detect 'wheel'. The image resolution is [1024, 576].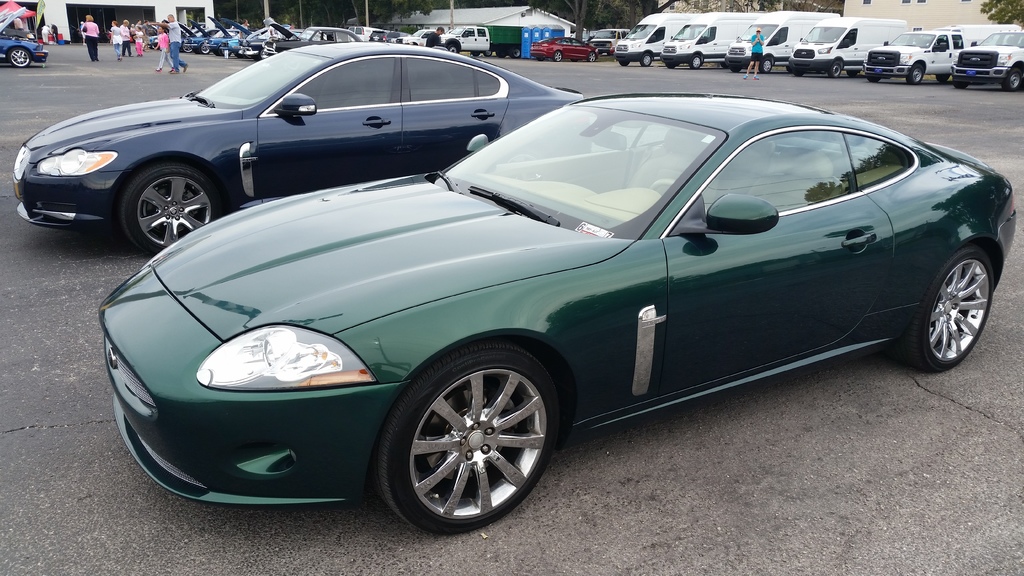
bbox=[909, 66, 922, 83].
